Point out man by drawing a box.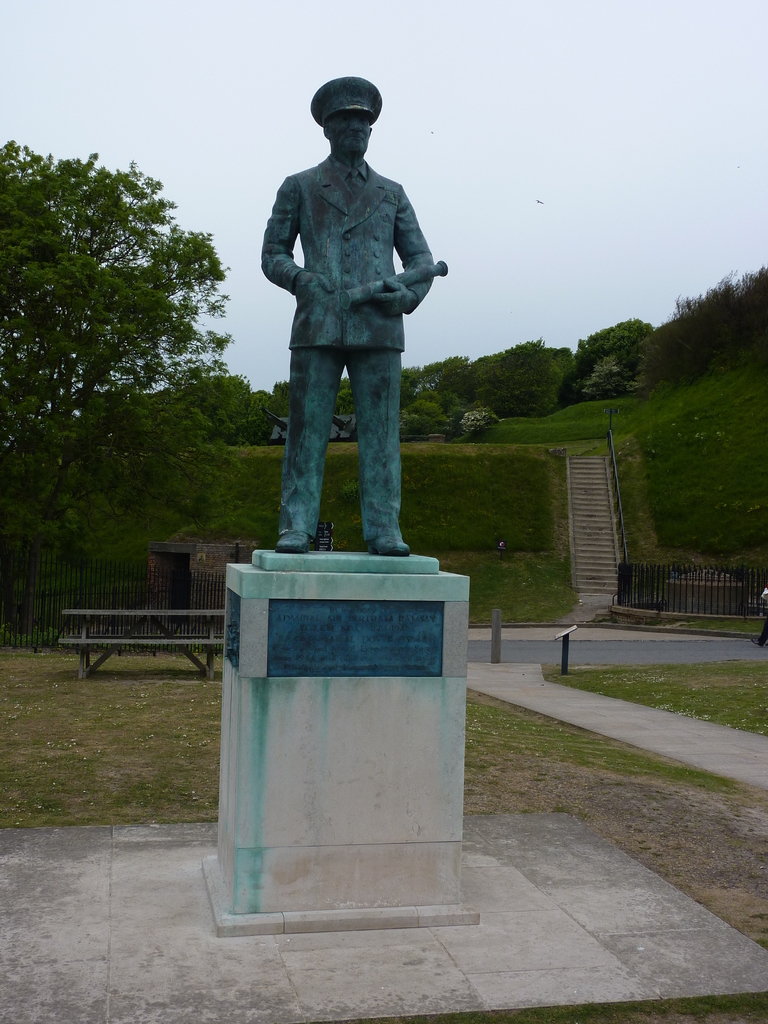
bbox=(264, 72, 451, 591).
